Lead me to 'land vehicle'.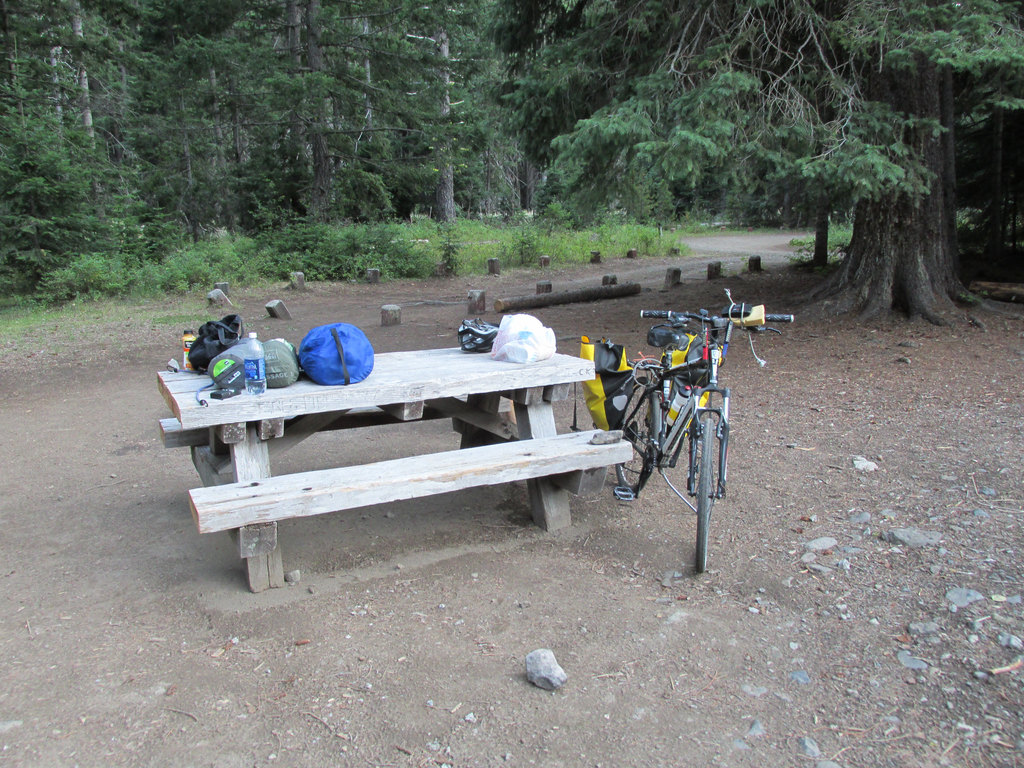
Lead to [left=614, top=309, right=793, bottom=575].
